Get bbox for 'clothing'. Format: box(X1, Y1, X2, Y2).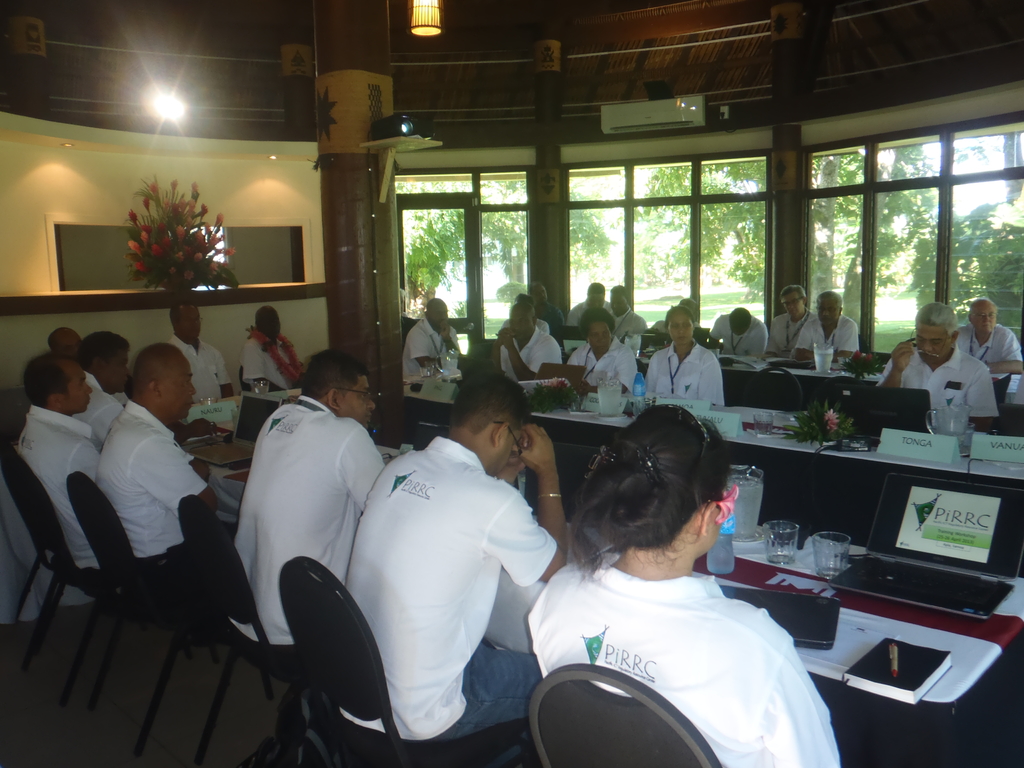
box(564, 300, 614, 325).
